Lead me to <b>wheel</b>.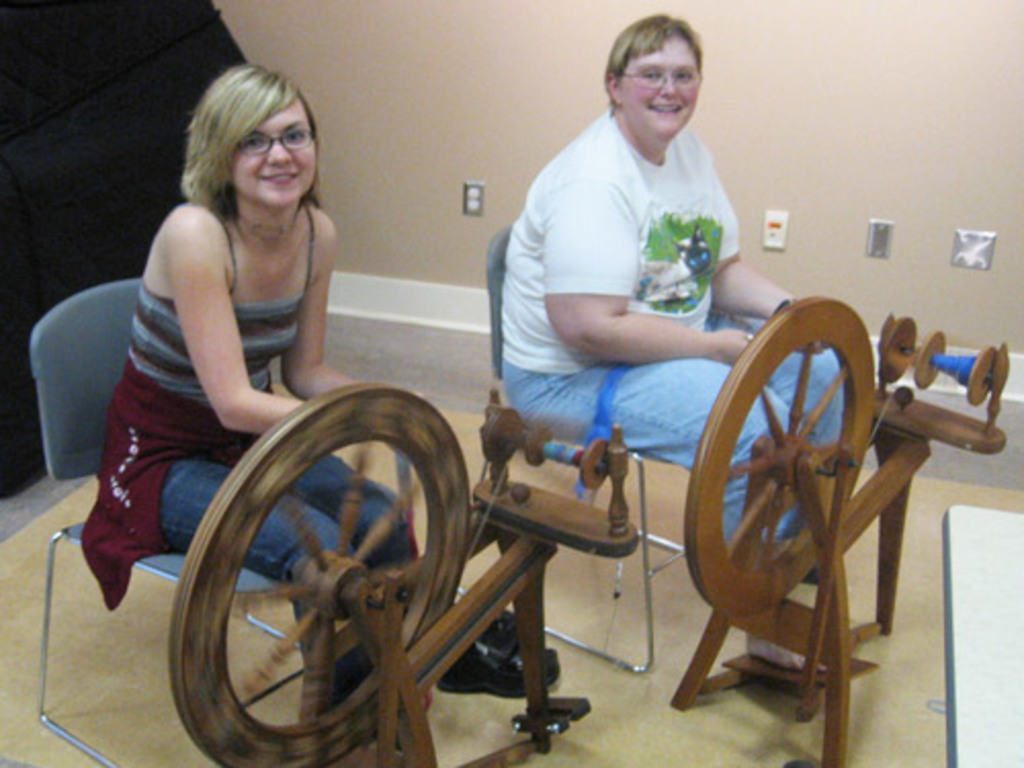
Lead to 682,293,874,616.
